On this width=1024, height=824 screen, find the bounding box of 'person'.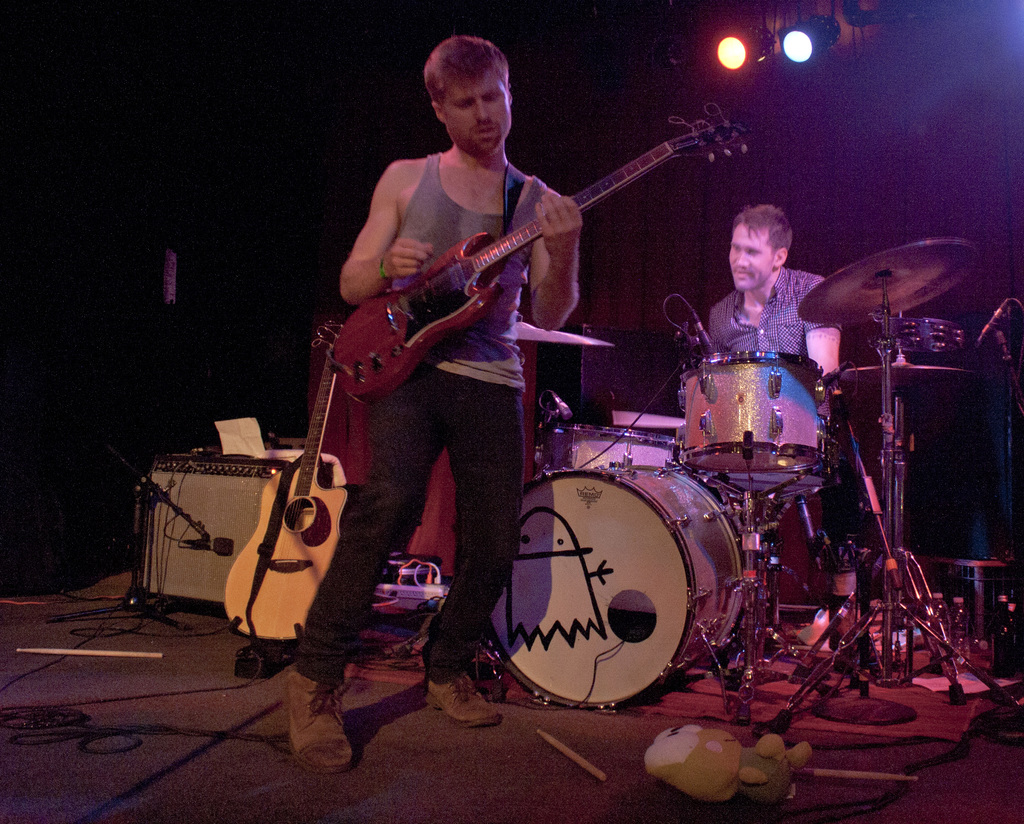
Bounding box: rect(691, 196, 846, 475).
